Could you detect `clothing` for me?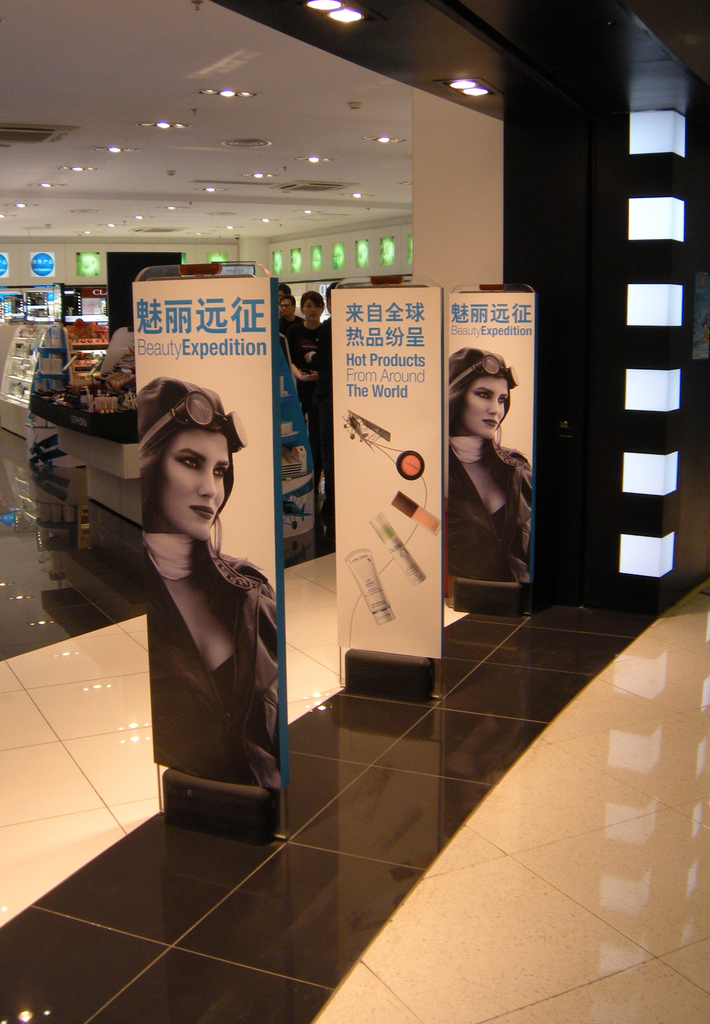
Detection result: crop(446, 442, 530, 613).
